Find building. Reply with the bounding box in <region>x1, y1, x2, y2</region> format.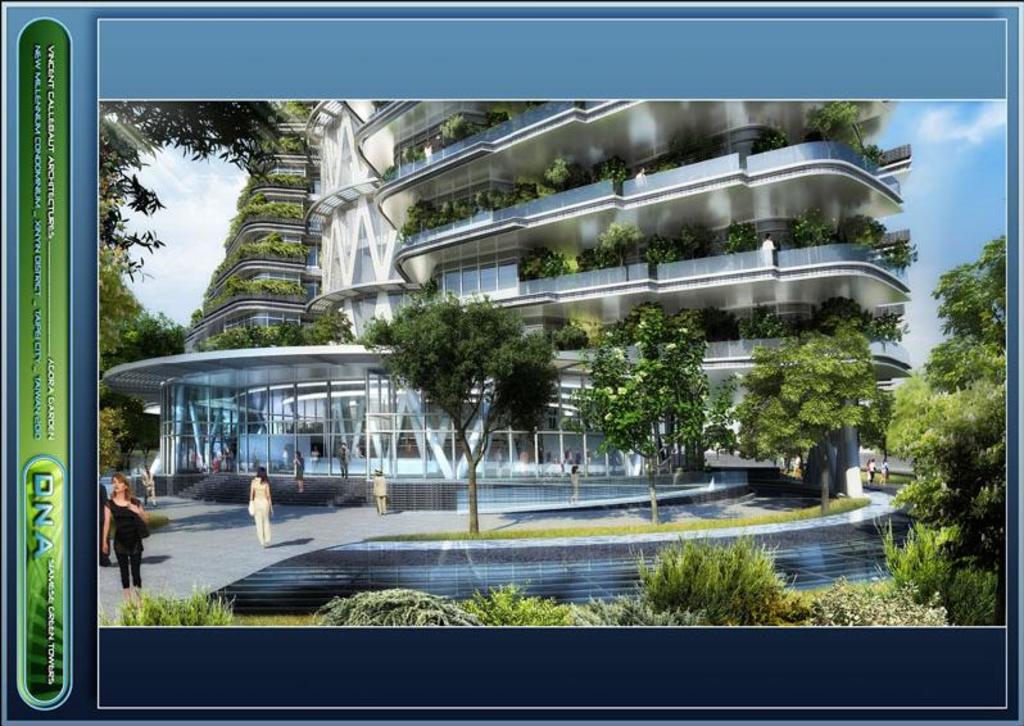
<region>96, 94, 919, 513</region>.
